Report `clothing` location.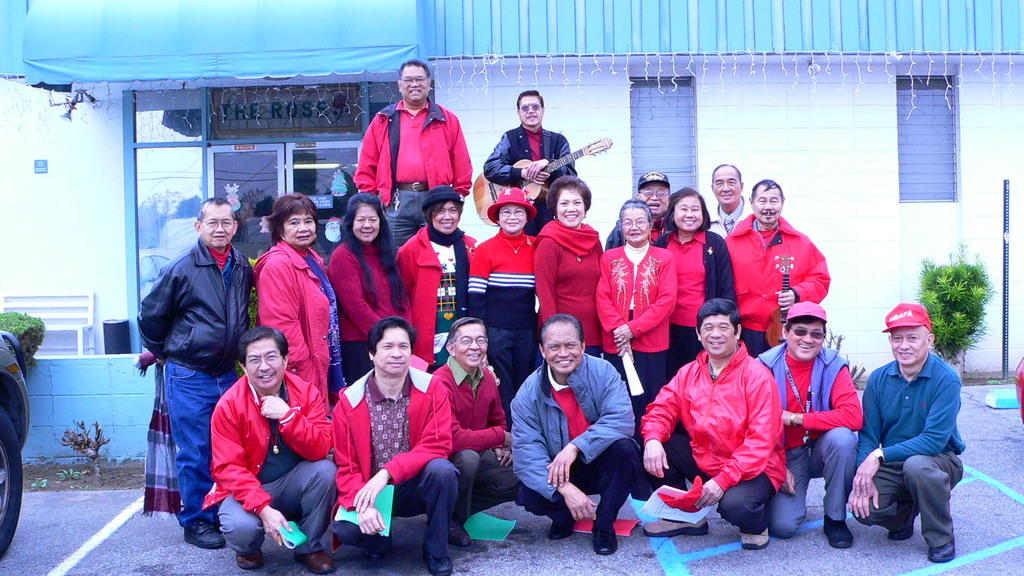
Report: rect(506, 352, 637, 540).
